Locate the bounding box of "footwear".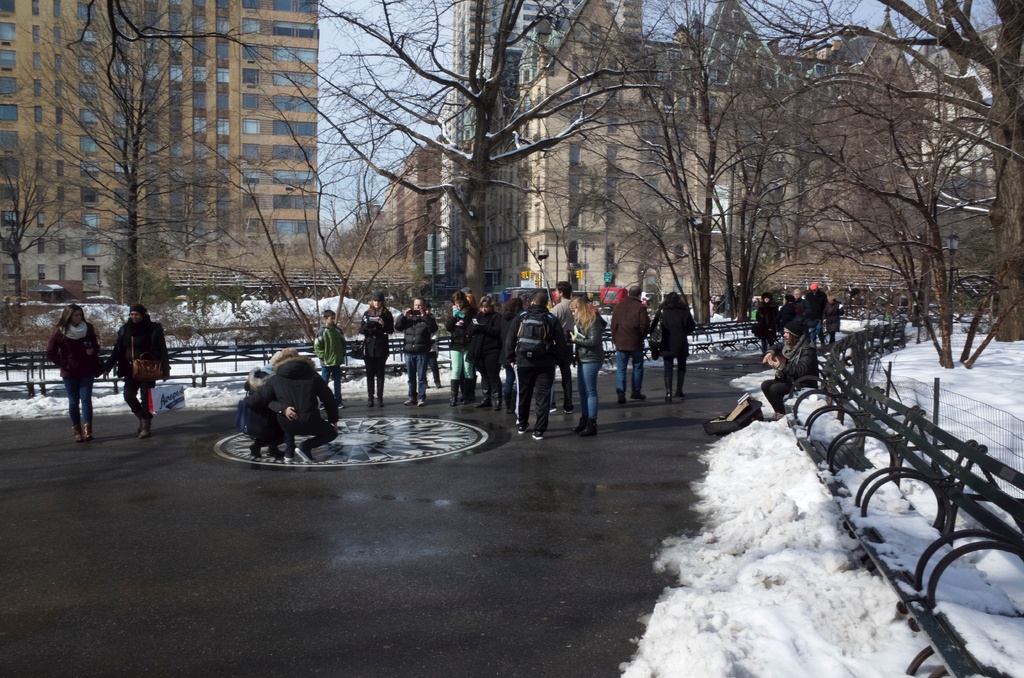
Bounding box: (left=661, top=376, right=673, bottom=405).
